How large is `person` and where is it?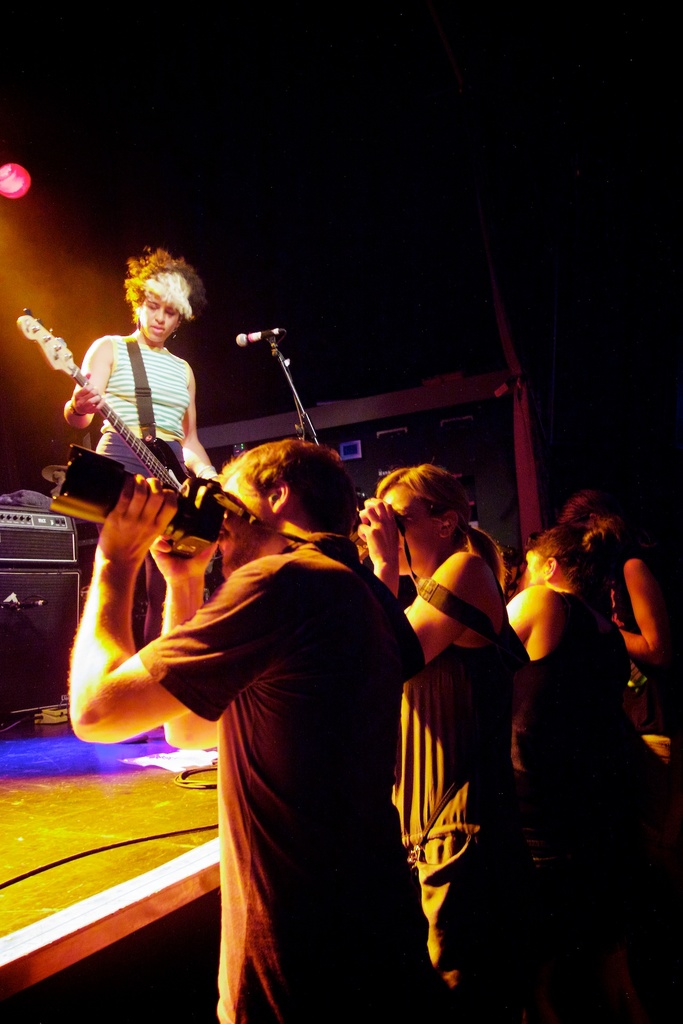
Bounding box: [left=371, top=468, right=513, bottom=1015].
